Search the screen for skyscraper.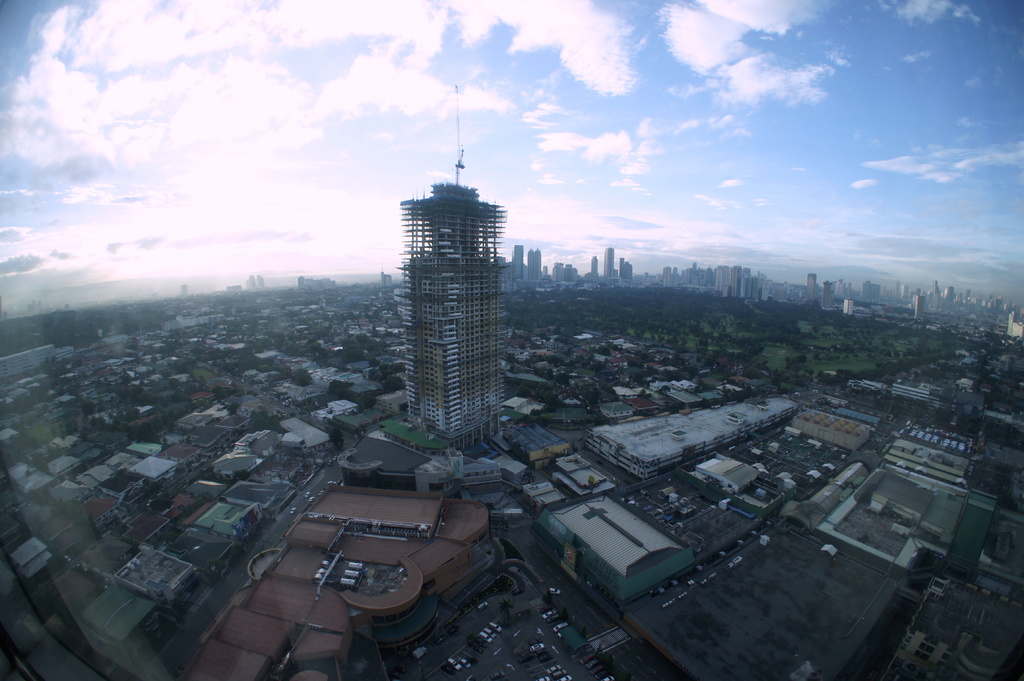
Found at select_region(820, 284, 831, 308).
